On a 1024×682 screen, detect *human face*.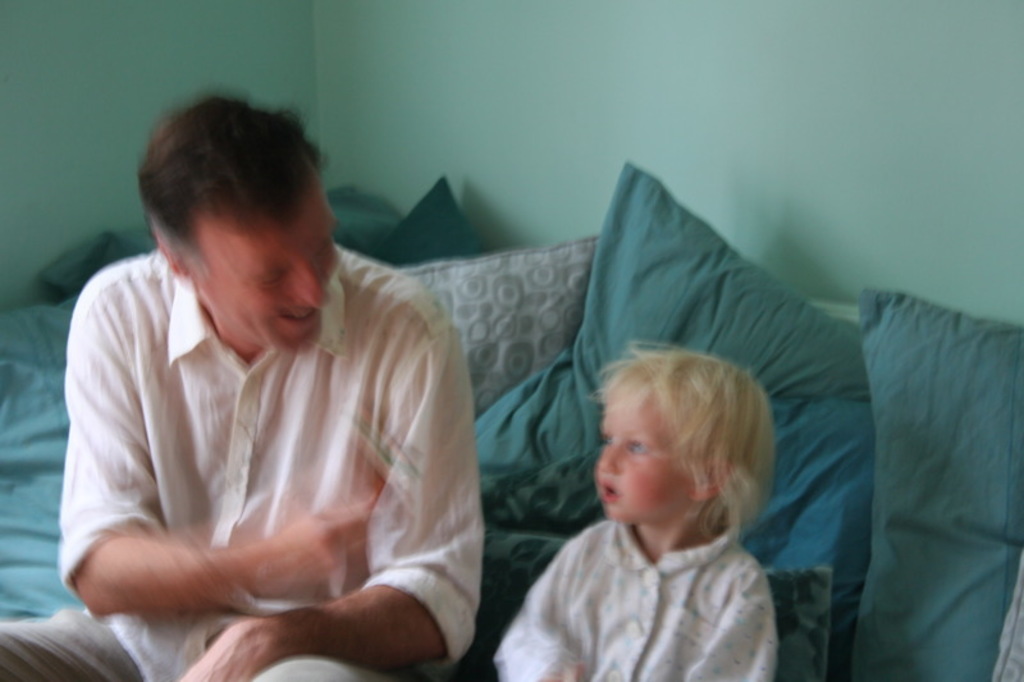
bbox=[186, 175, 339, 352].
